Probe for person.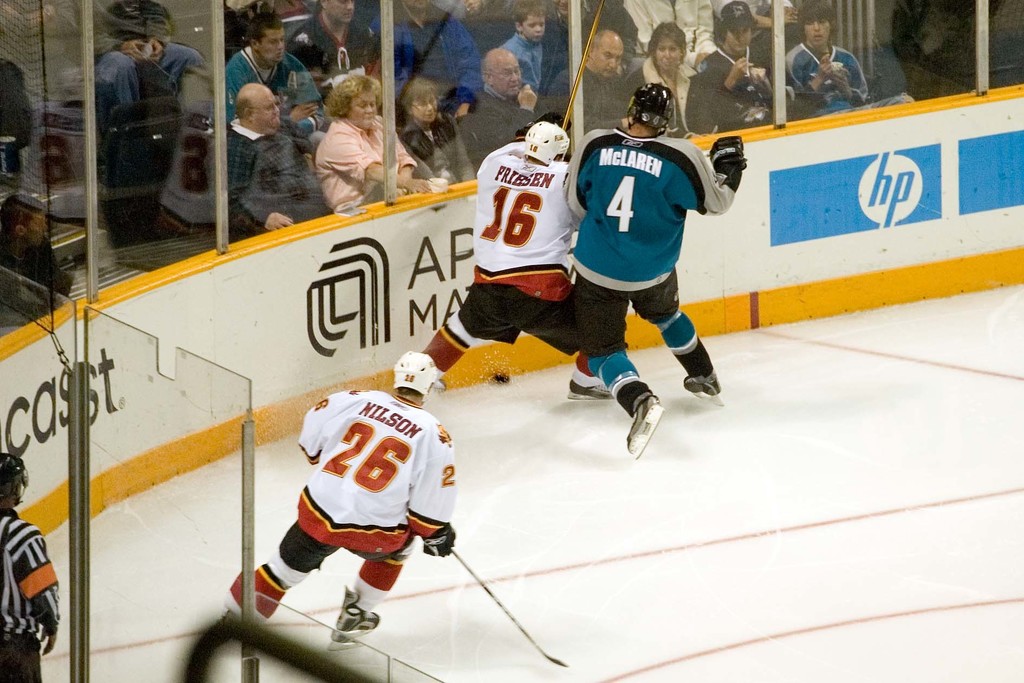
Probe result: 0/456/54/682.
